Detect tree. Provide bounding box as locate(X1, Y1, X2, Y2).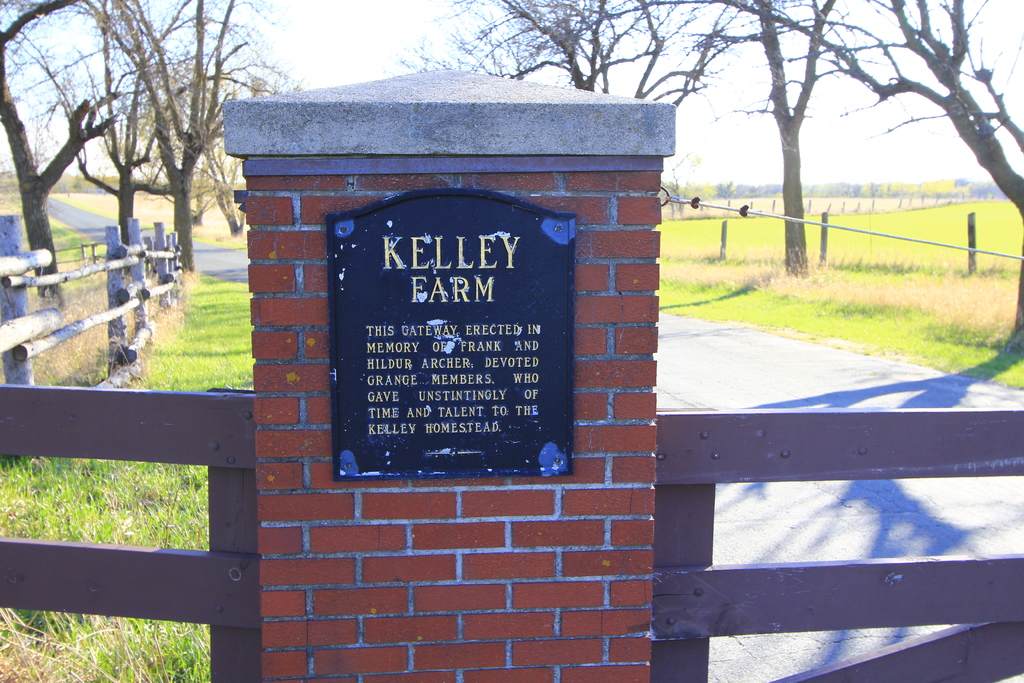
locate(405, 0, 764, 113).
